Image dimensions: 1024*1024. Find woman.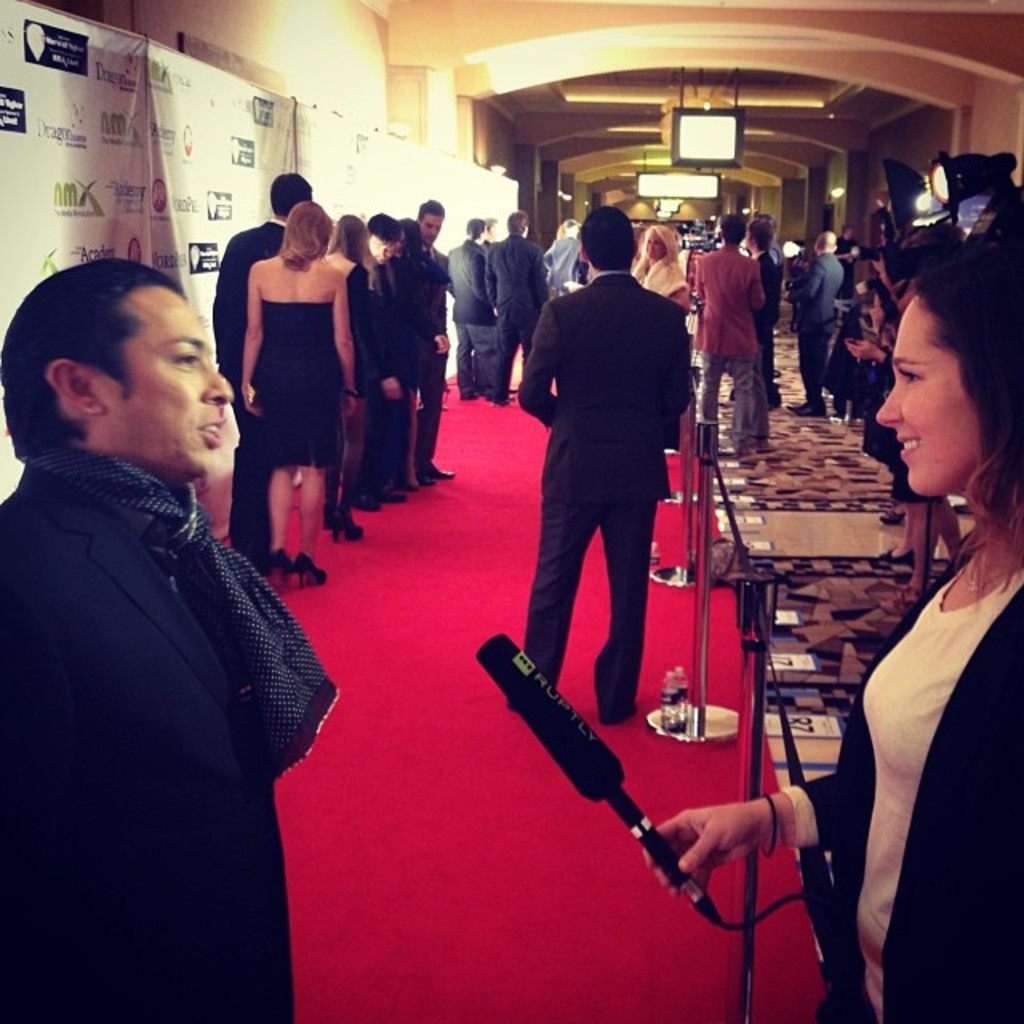
394:211:454:486.
